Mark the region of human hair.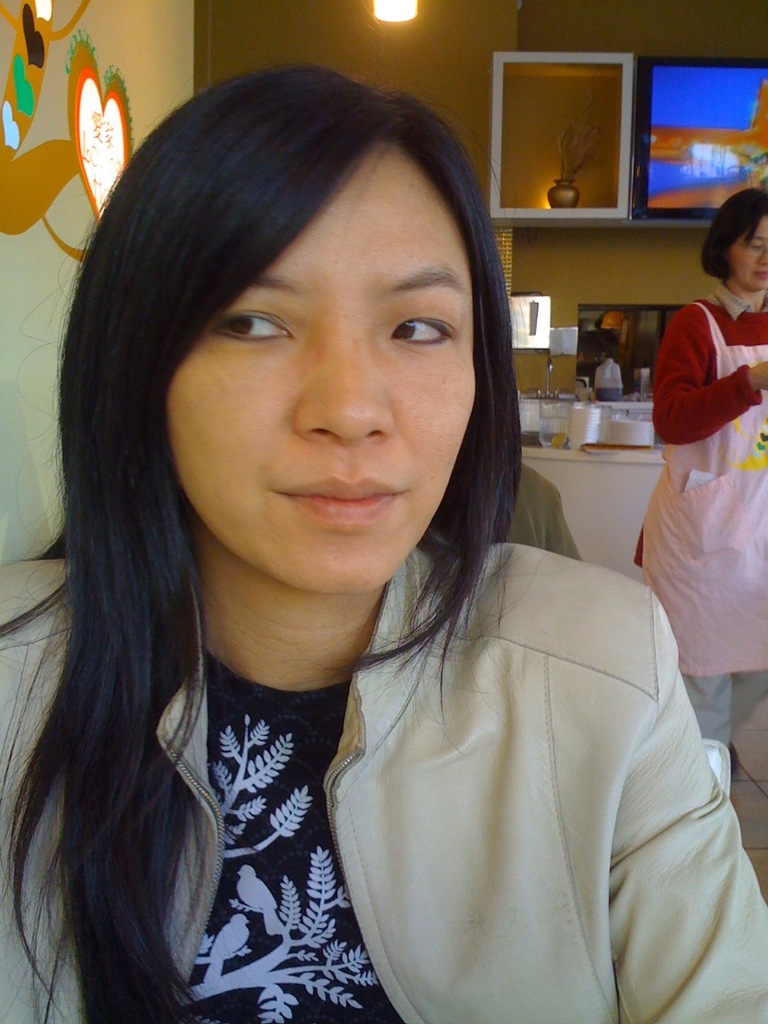
Region: {"x1": 46, "y1": 63, "x2": 618, "y2": 982}.
